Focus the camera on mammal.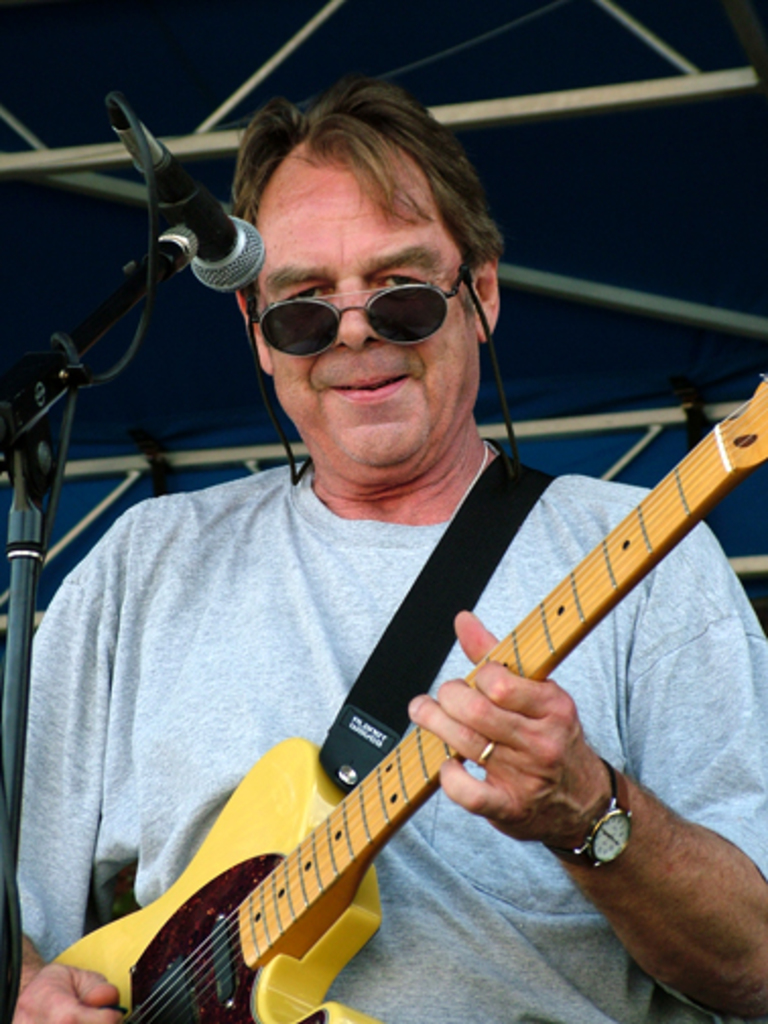
Focus region: 98,232,729,1023.
